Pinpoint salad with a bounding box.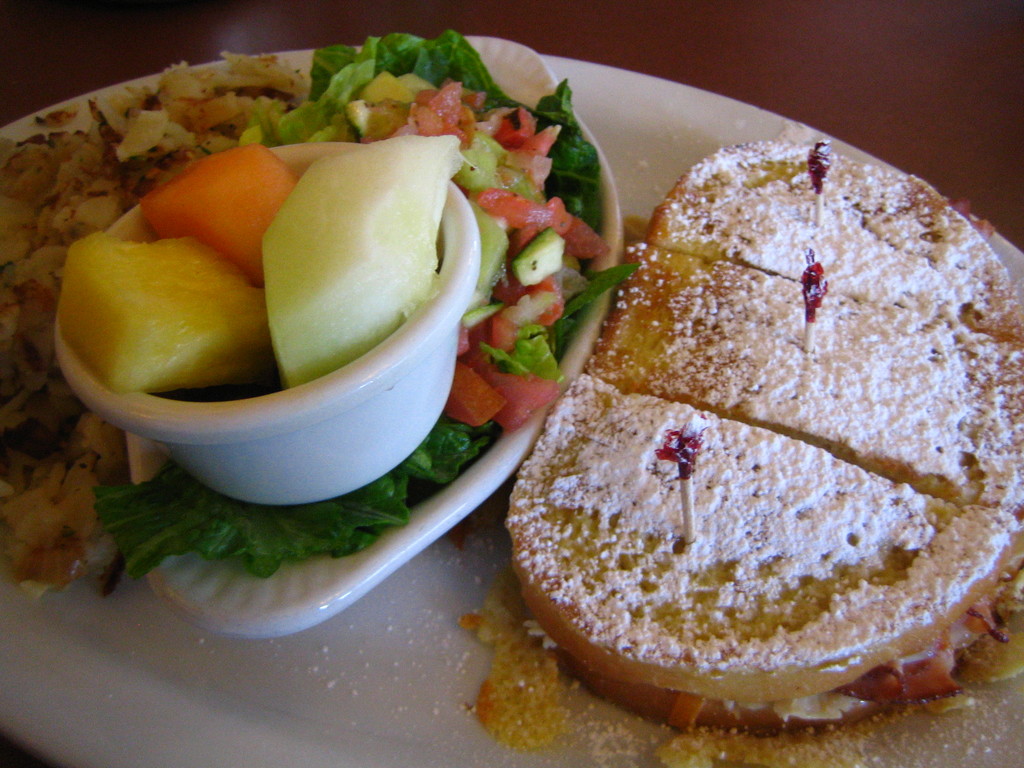
x1=314, y1=52, x2=608, y2=445.
